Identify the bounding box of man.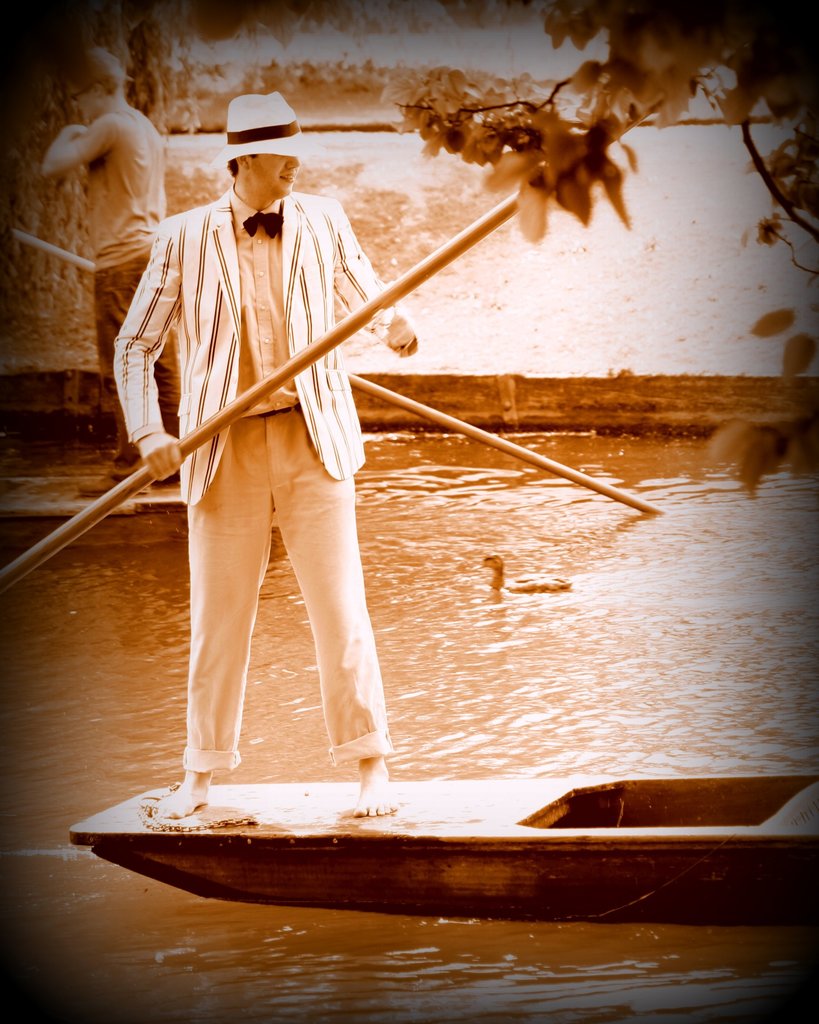
bbox(126, 103, 403, 847).
